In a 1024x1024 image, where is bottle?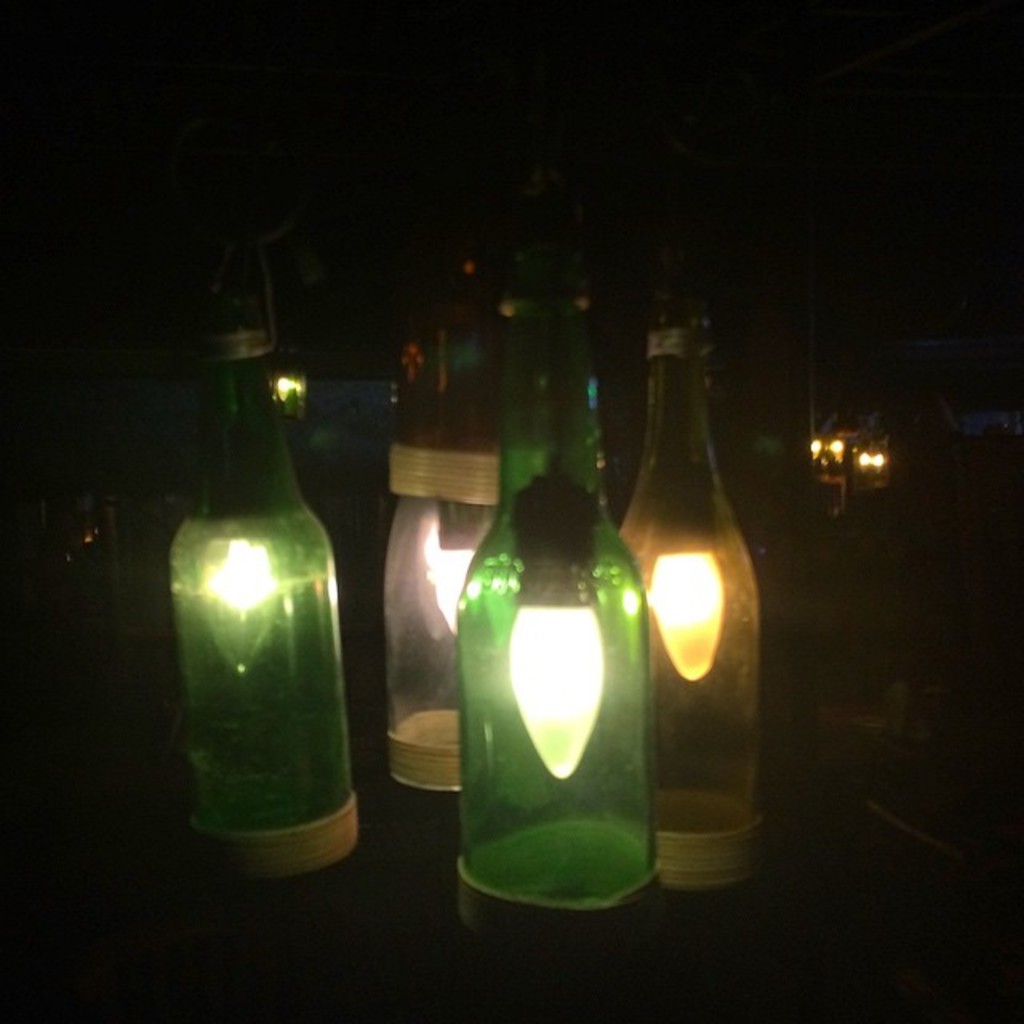
rect(370, 384, 512, 766).
